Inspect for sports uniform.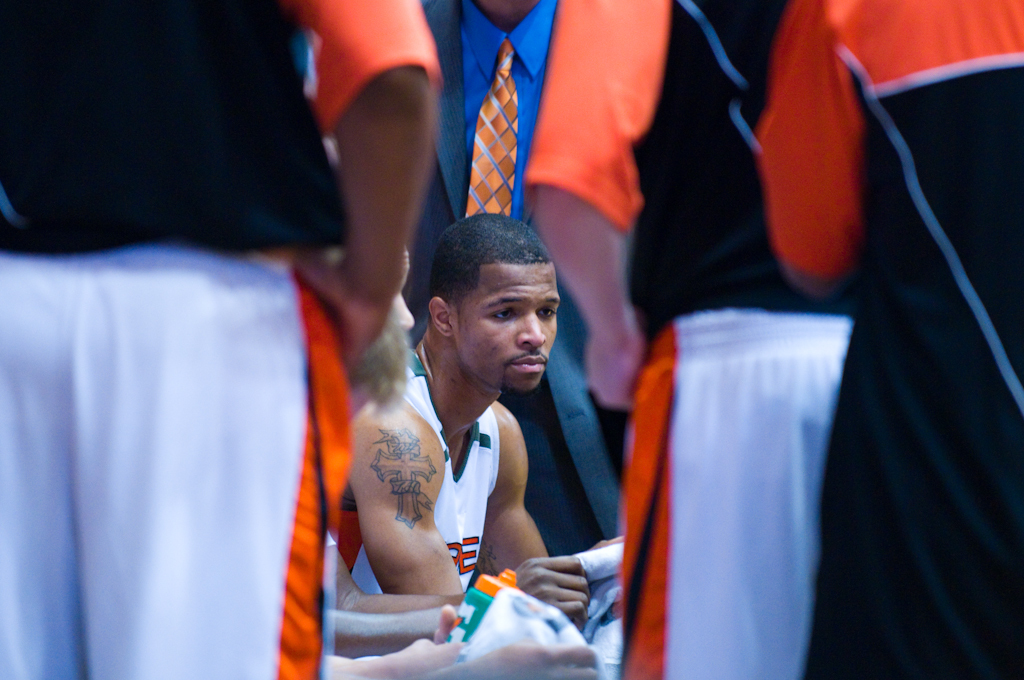
Inspection: rect(514, 0, 851, 679).
